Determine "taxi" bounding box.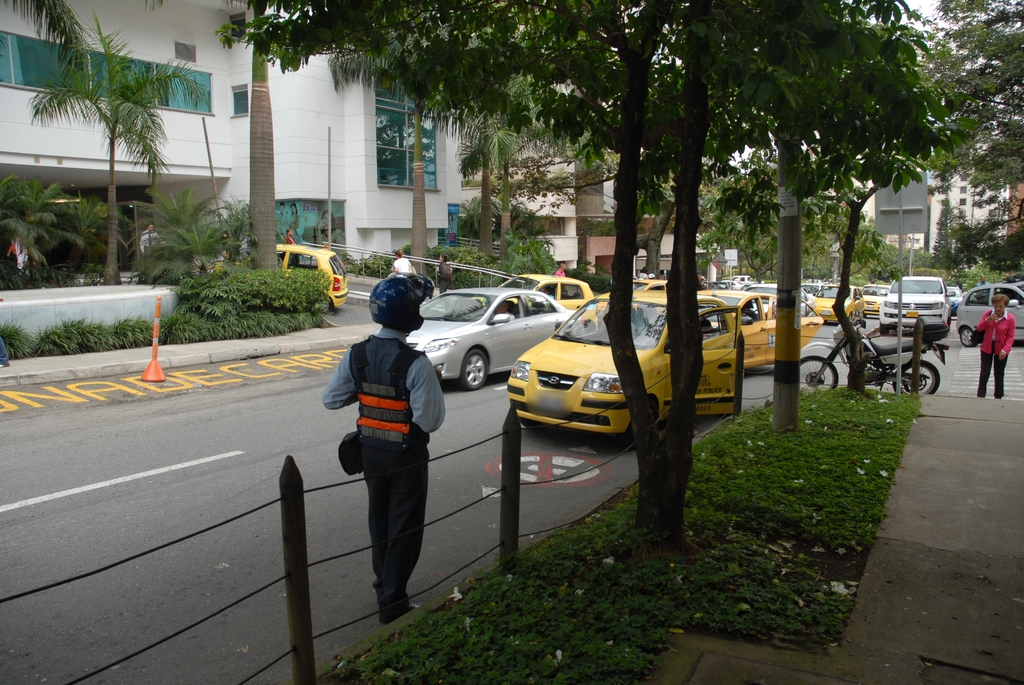
Determined: select_region(808, 283, 866, 320).
